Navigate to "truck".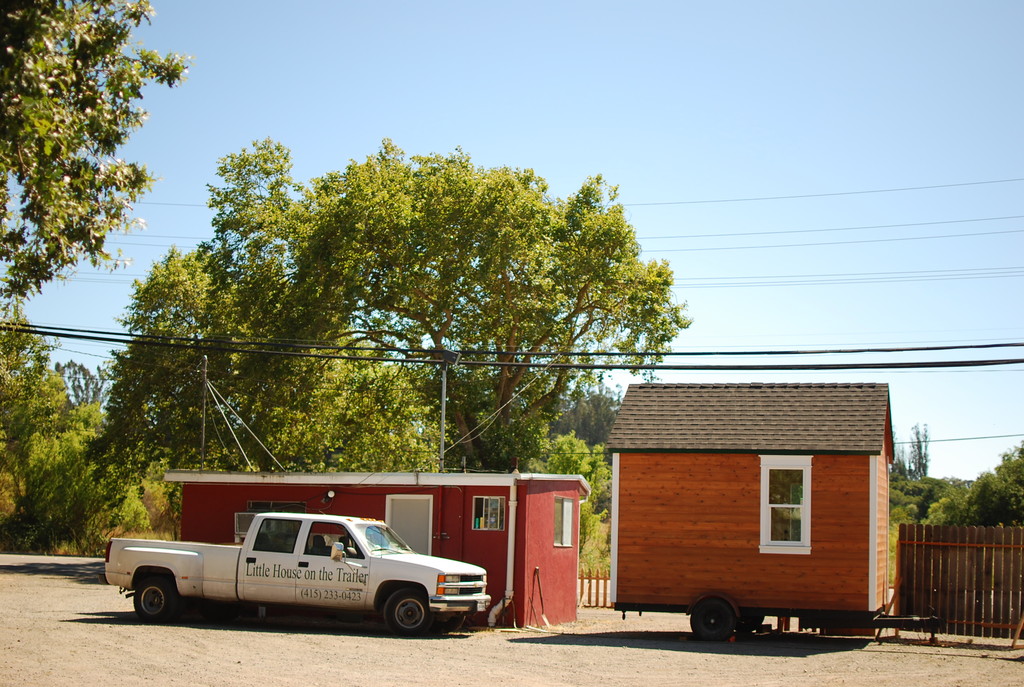
Navigation target: <region>100, 507, 493, 644</region>.
